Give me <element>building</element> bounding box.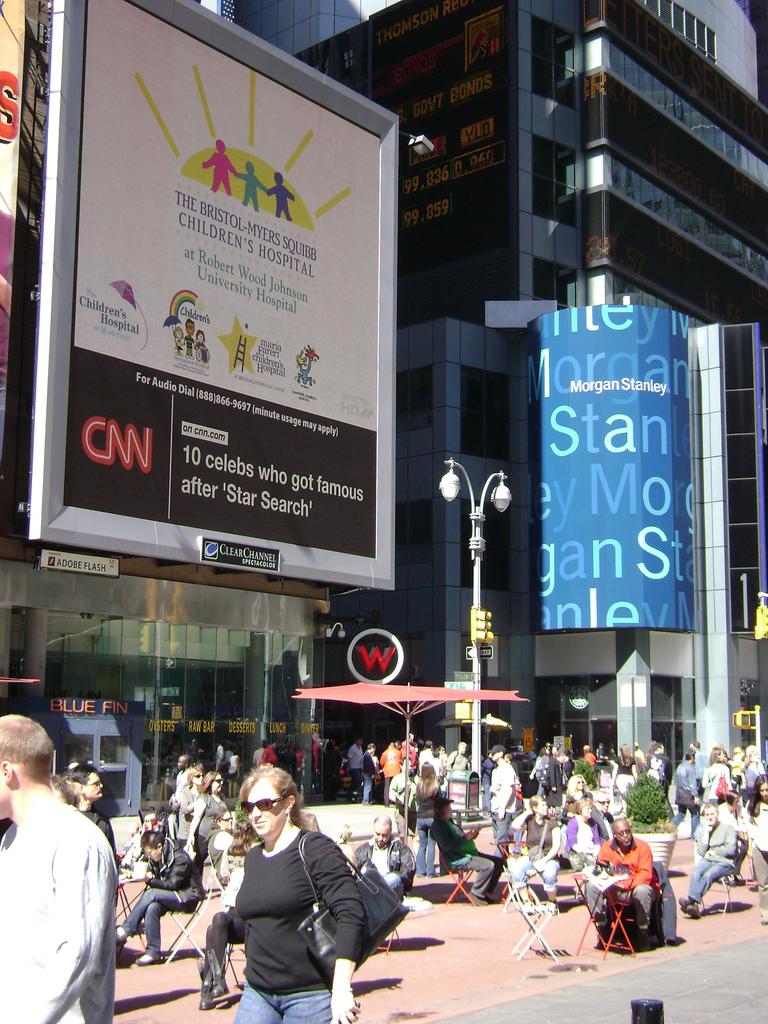
<box>217,0,767,815</box>.
